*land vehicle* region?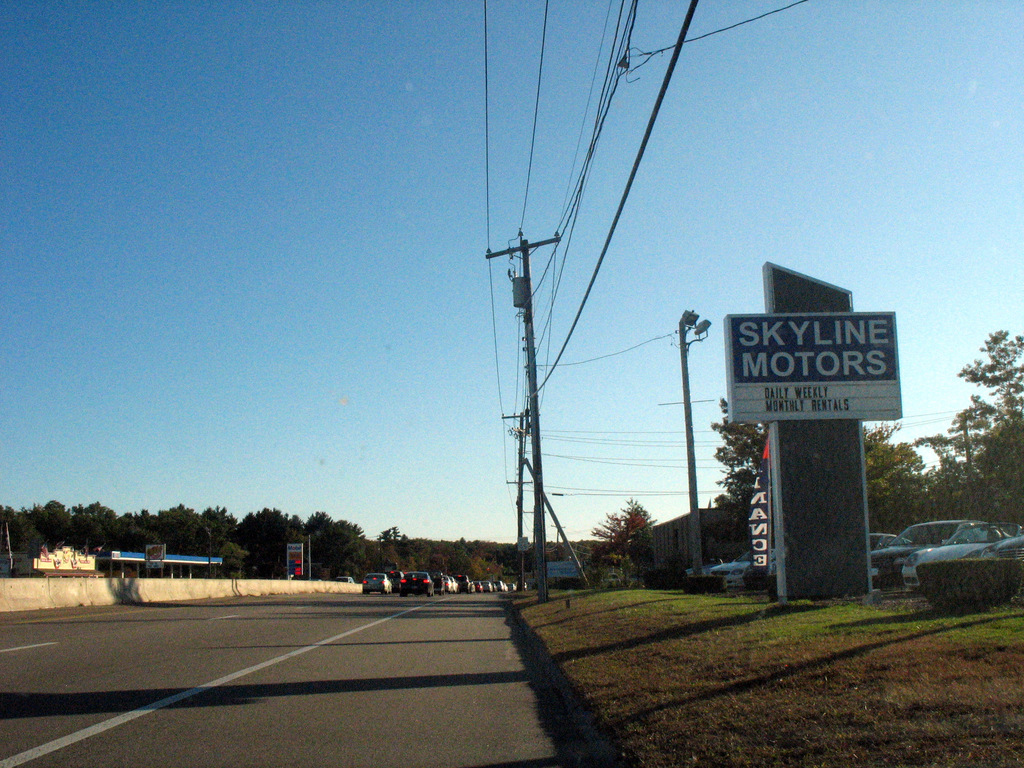
bbox(473, 582, 474, 591)
